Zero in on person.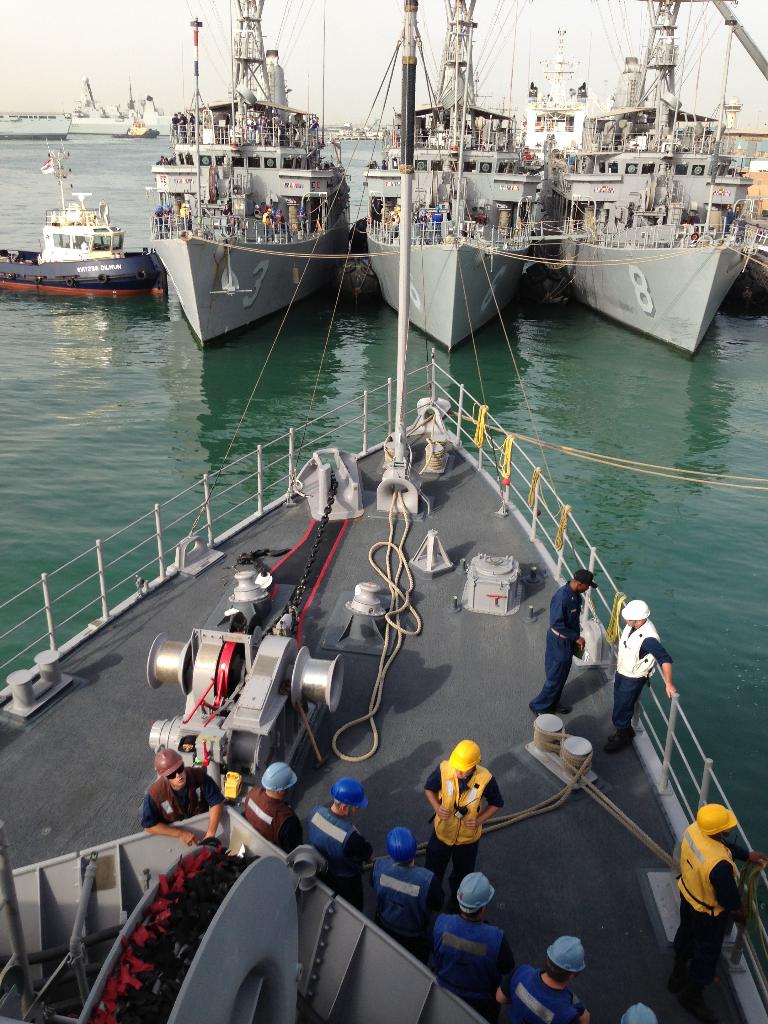
Zeroed in: (left=379, top=158, right=386, bottom=170).
